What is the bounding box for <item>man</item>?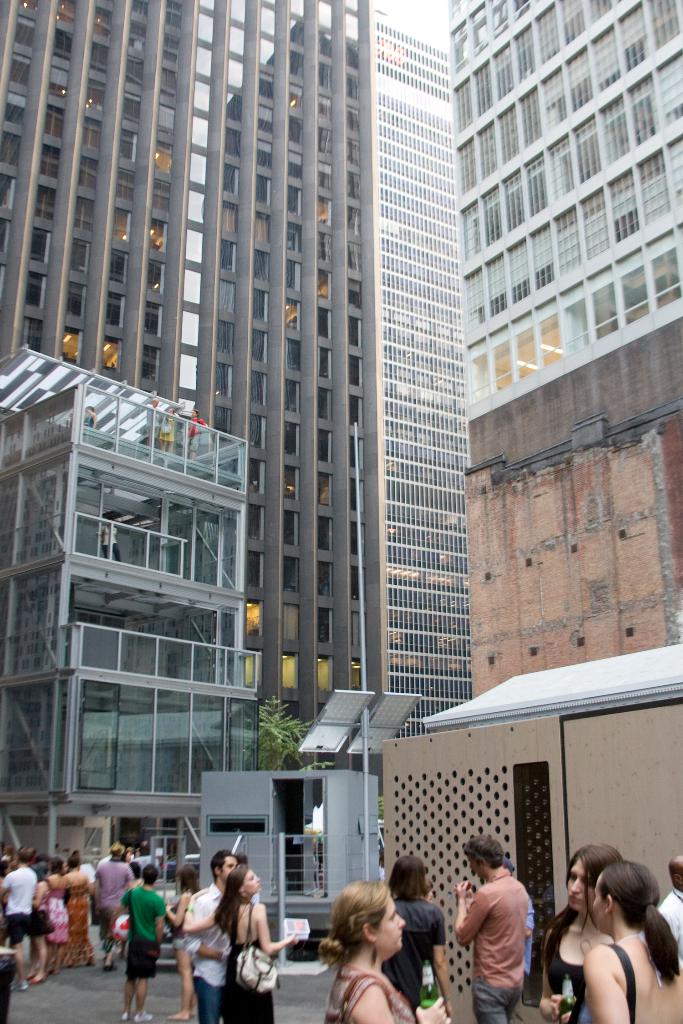
0,845,35,991.
